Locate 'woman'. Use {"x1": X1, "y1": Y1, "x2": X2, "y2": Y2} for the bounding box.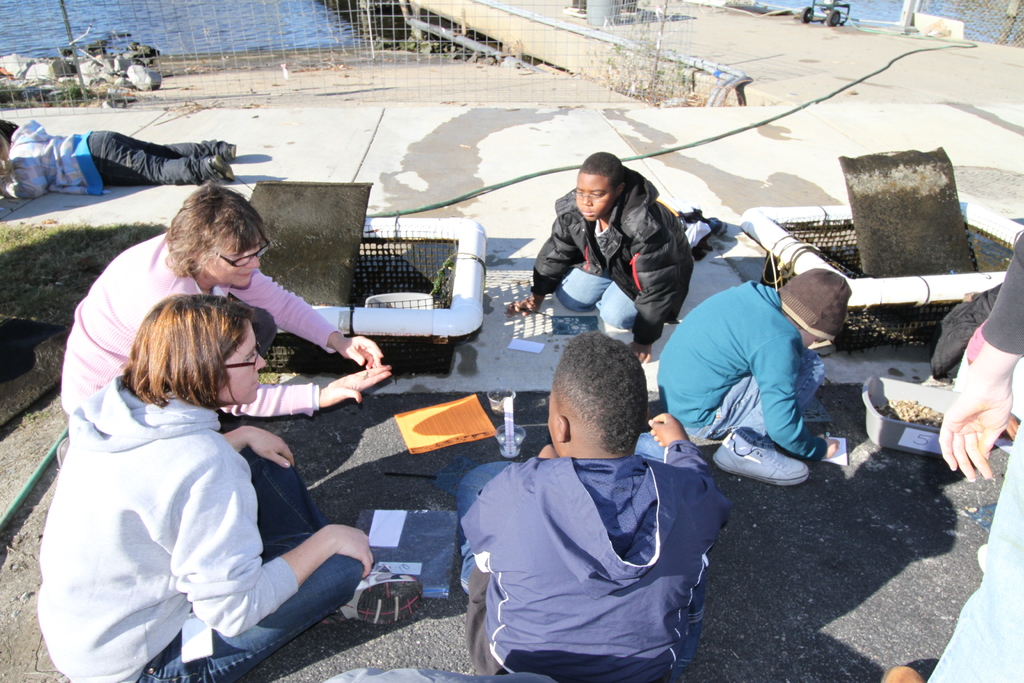
{"x1": 55, "y1": 180, "x2": 402, "y2": 421}.
